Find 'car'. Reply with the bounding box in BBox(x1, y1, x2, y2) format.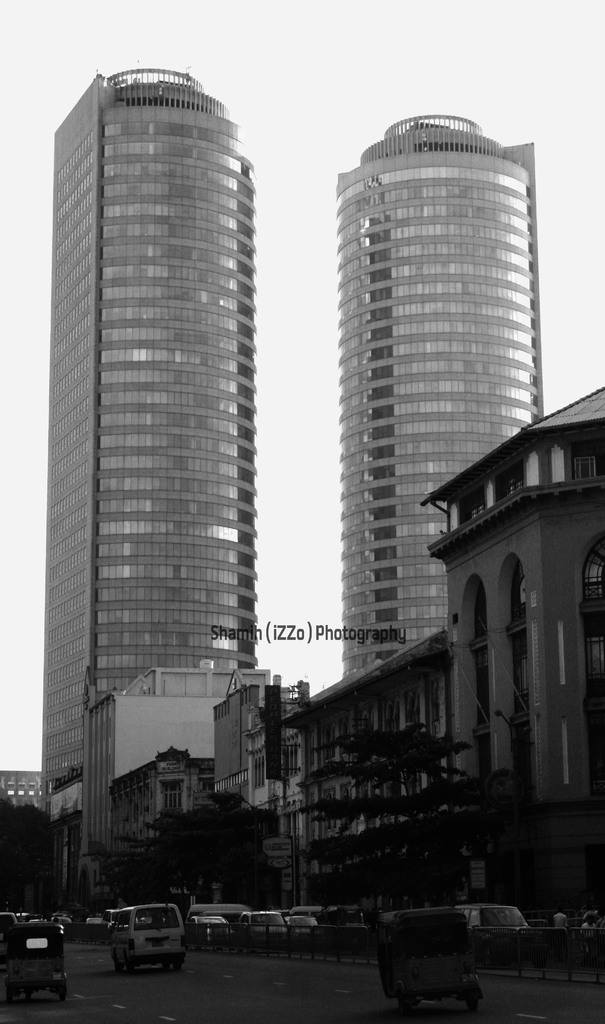
BBox(452, 905, 536, 931).
